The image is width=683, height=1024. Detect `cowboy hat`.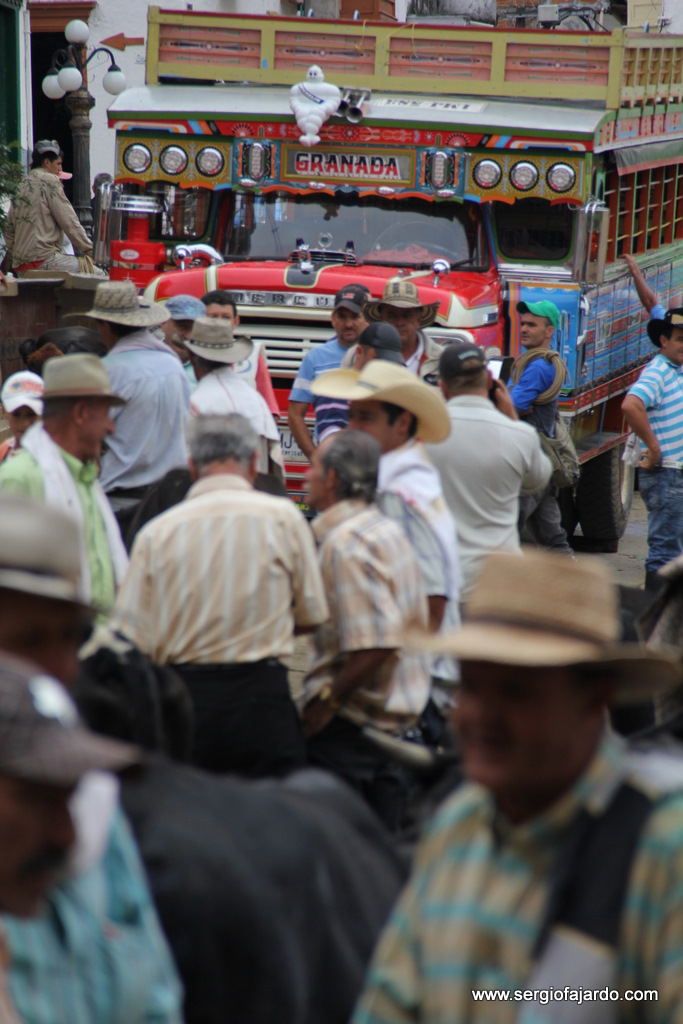
Detection: [x1=363, y1=280, x2=443, y2=335].
